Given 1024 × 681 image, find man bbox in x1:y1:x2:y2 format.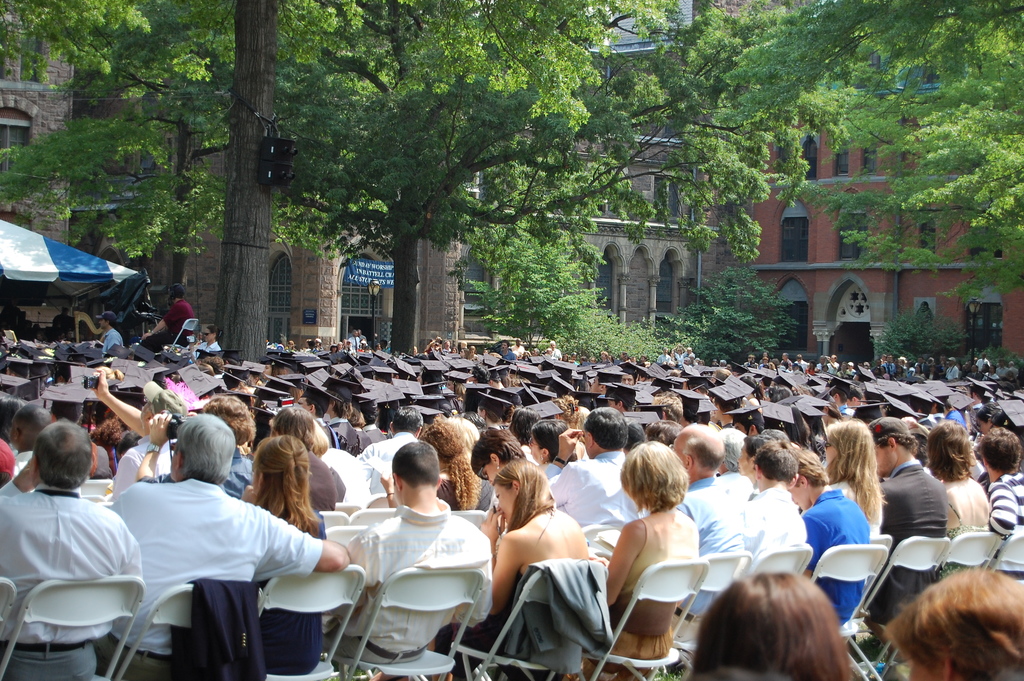
547:401:648:556.
